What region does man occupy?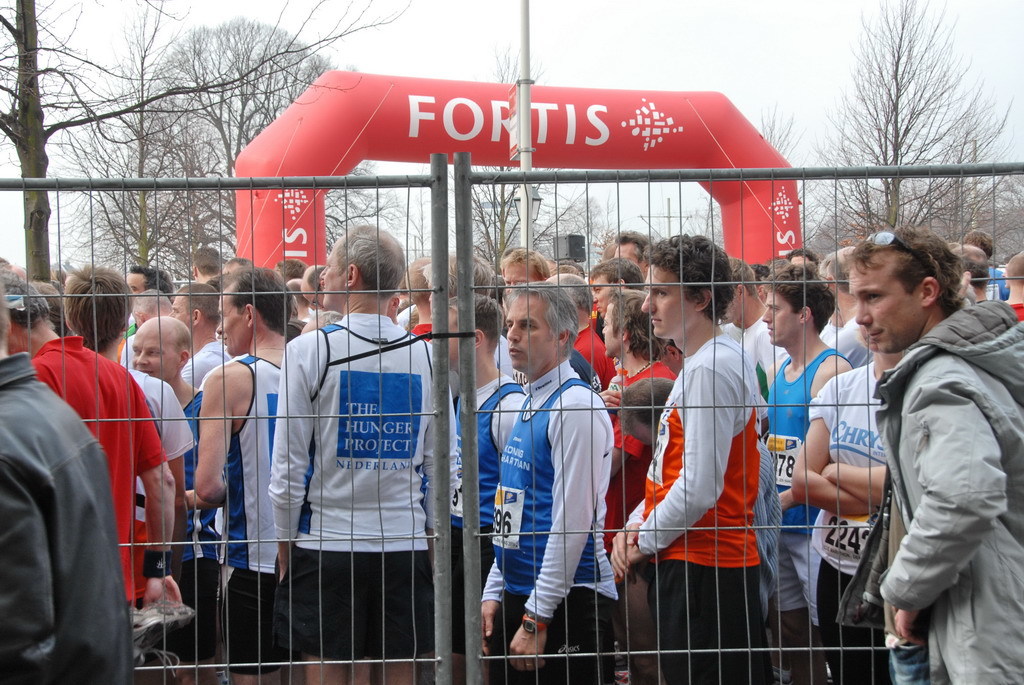
<box>582,252,648,316</box>.
